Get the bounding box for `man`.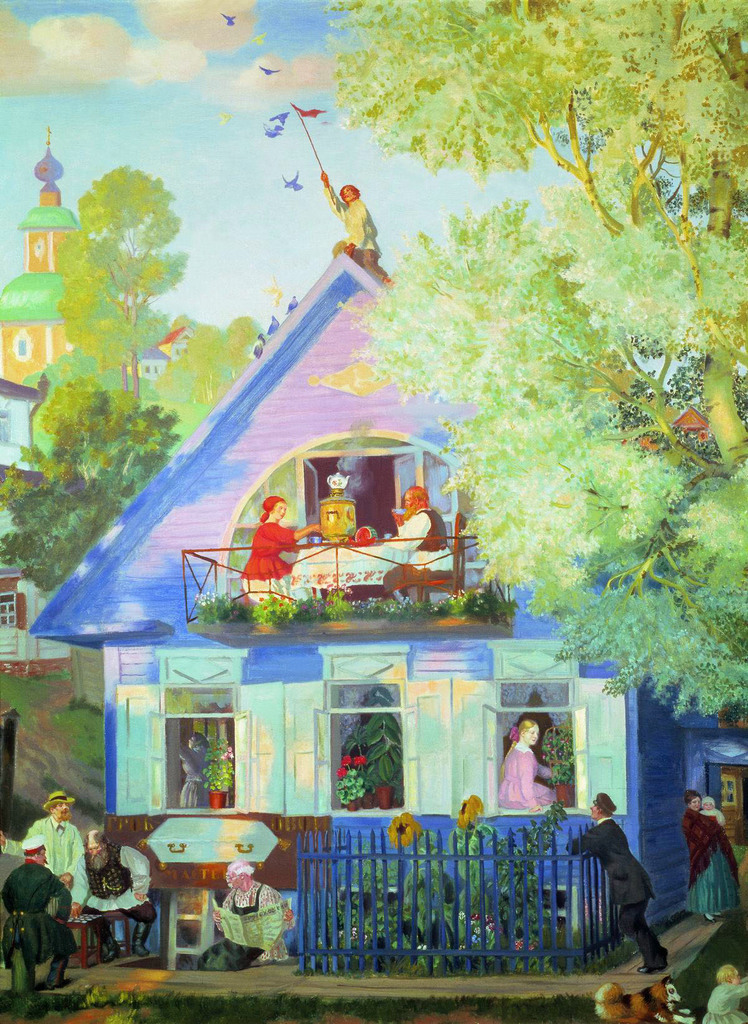
560 789 671 979.
